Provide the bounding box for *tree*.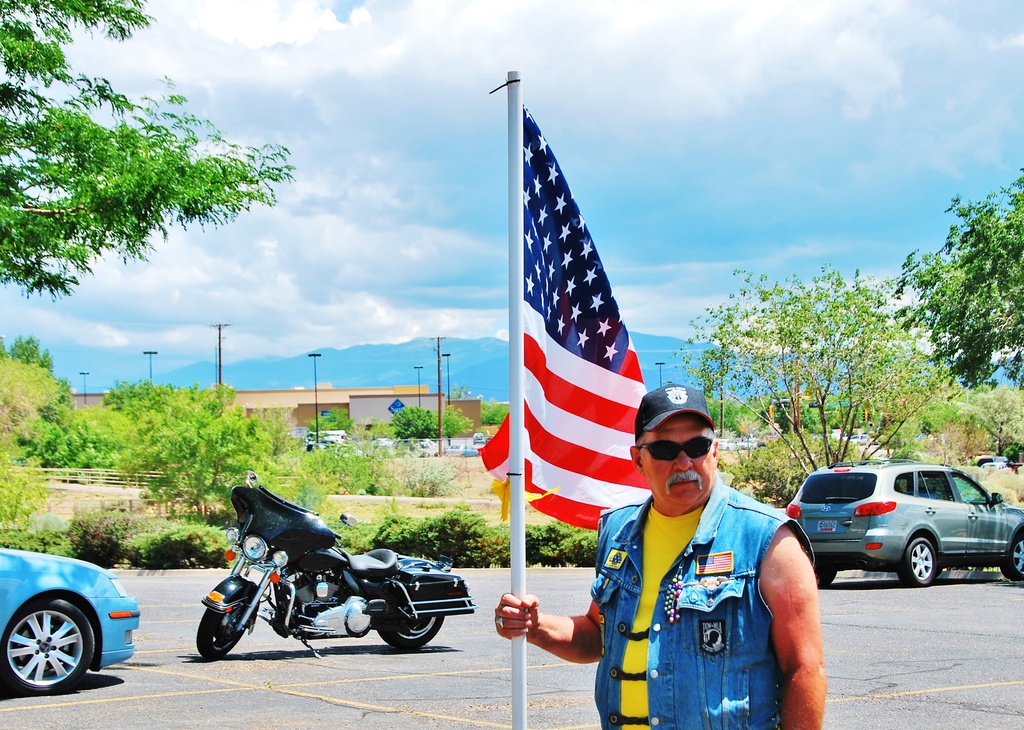
[673,258,965,487].
